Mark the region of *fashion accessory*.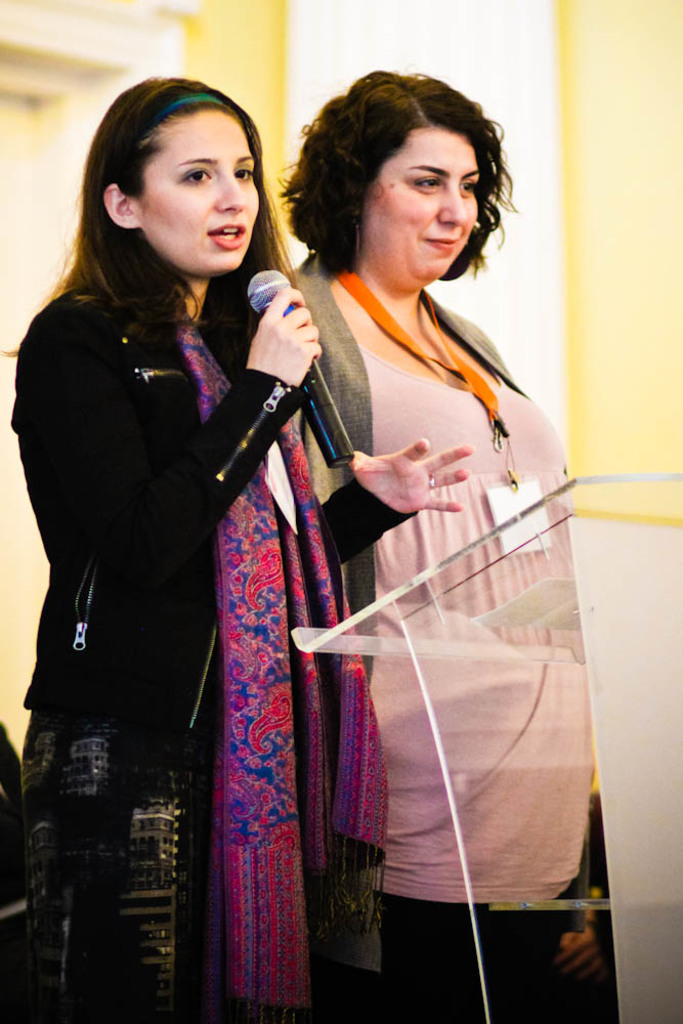
Region: pyautogui.locateOnScreen(131, 91, 230, 141).
